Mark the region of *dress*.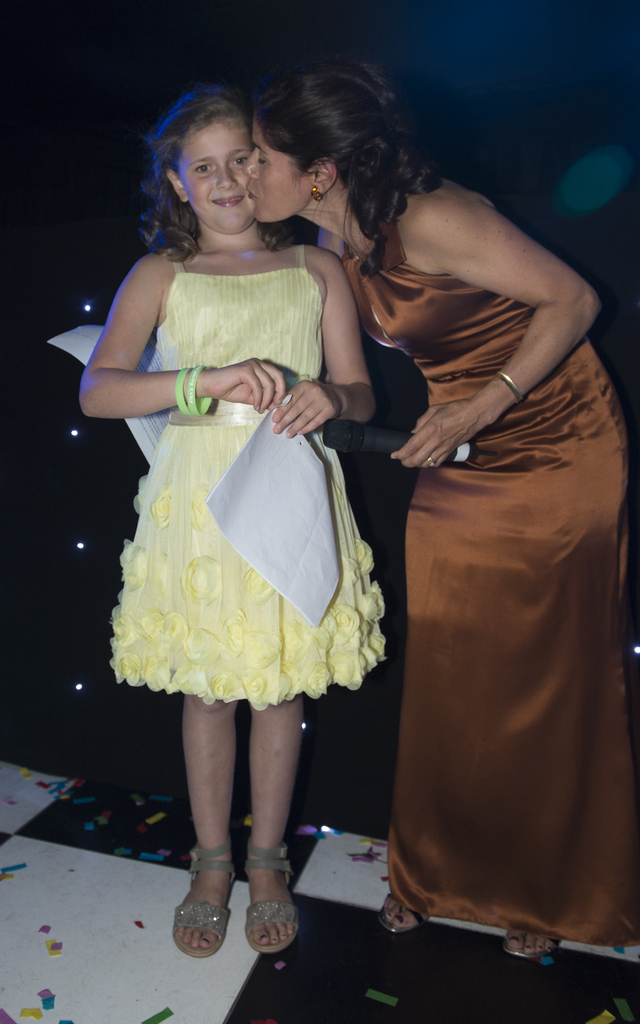
Region: [left=388, top=216, right=639, bottom=943].
